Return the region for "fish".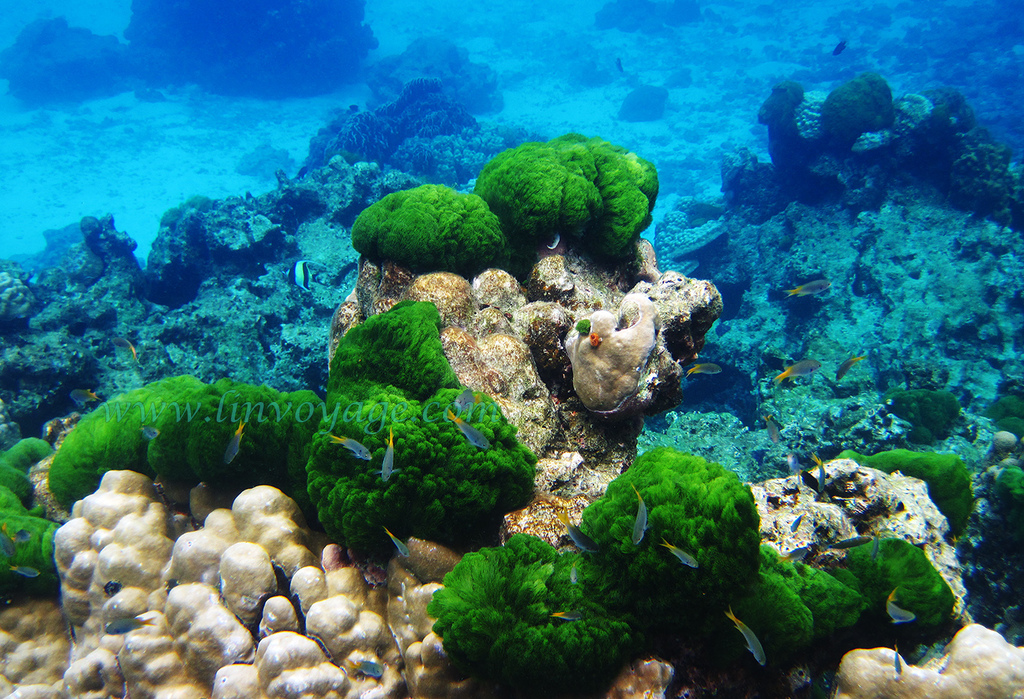
(left=791, top=515, right=800, bottom=535).
